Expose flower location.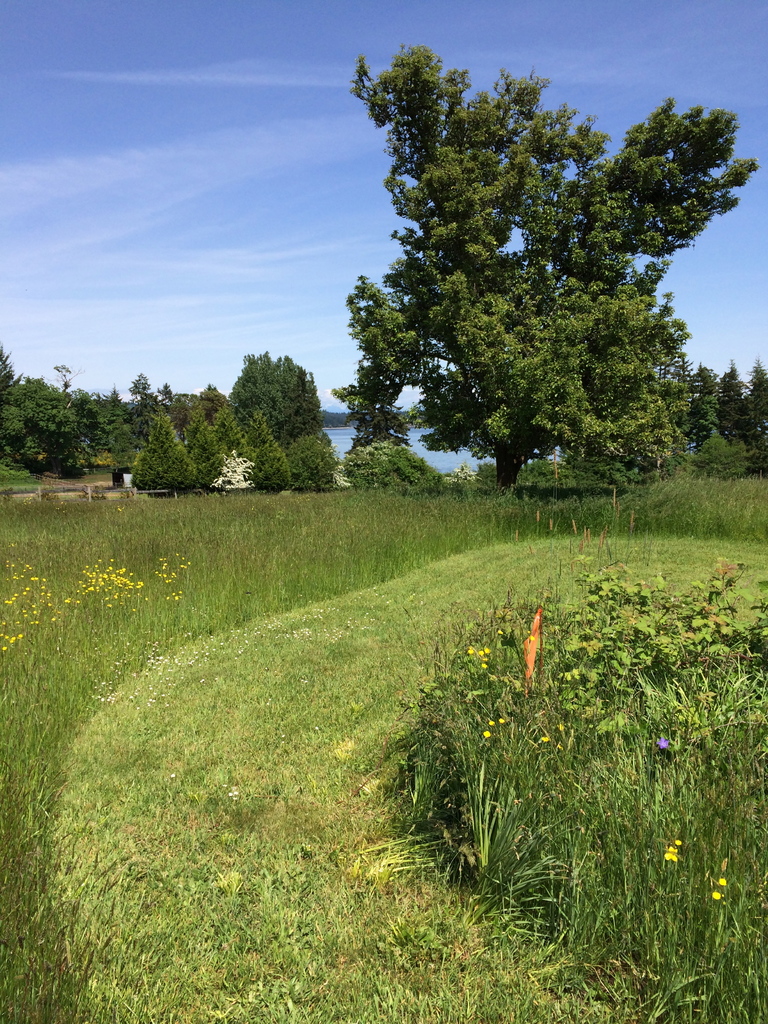
Exposed at <region>497, 719, 502, 720</region>.
